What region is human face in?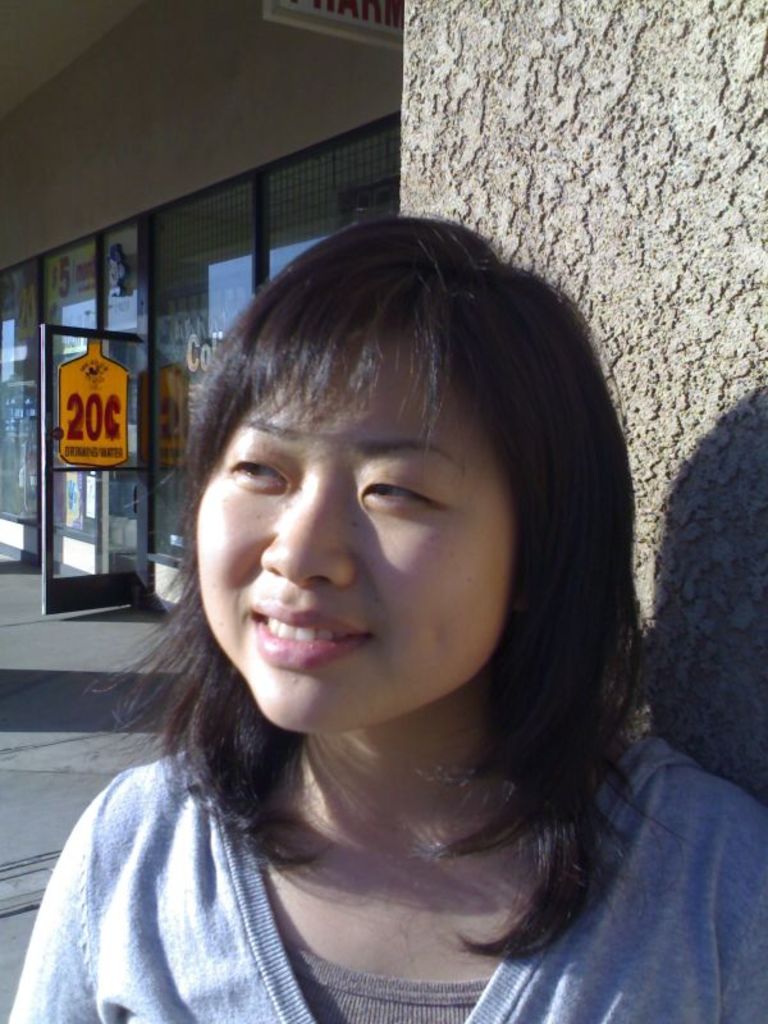
box=[195, 353, 516, 719].
